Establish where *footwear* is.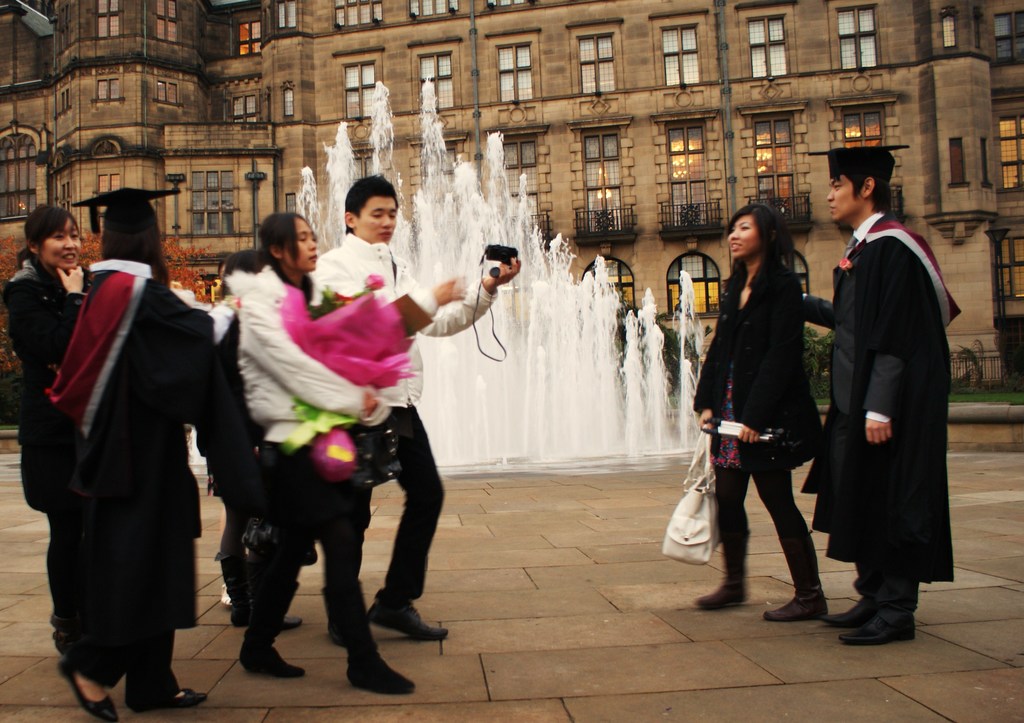
Established at {"left": 280, "top": 613, "right": 309, "bottom": 634}.
